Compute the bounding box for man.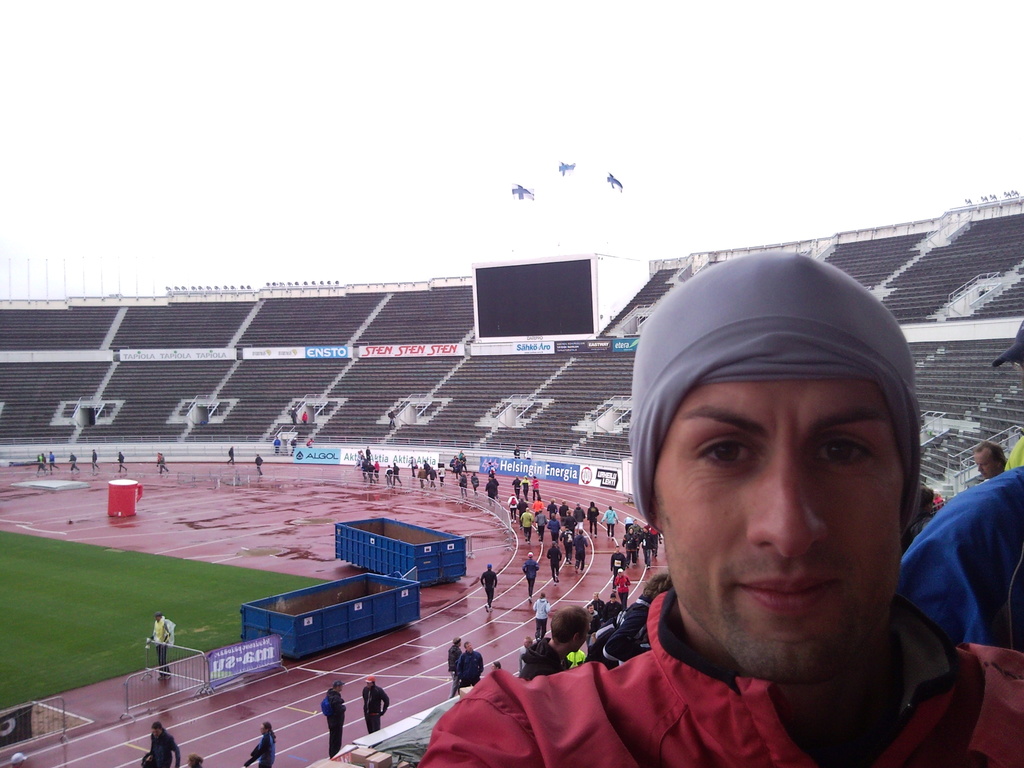
(x1=251, y1=451, x2=264, y2=474).
